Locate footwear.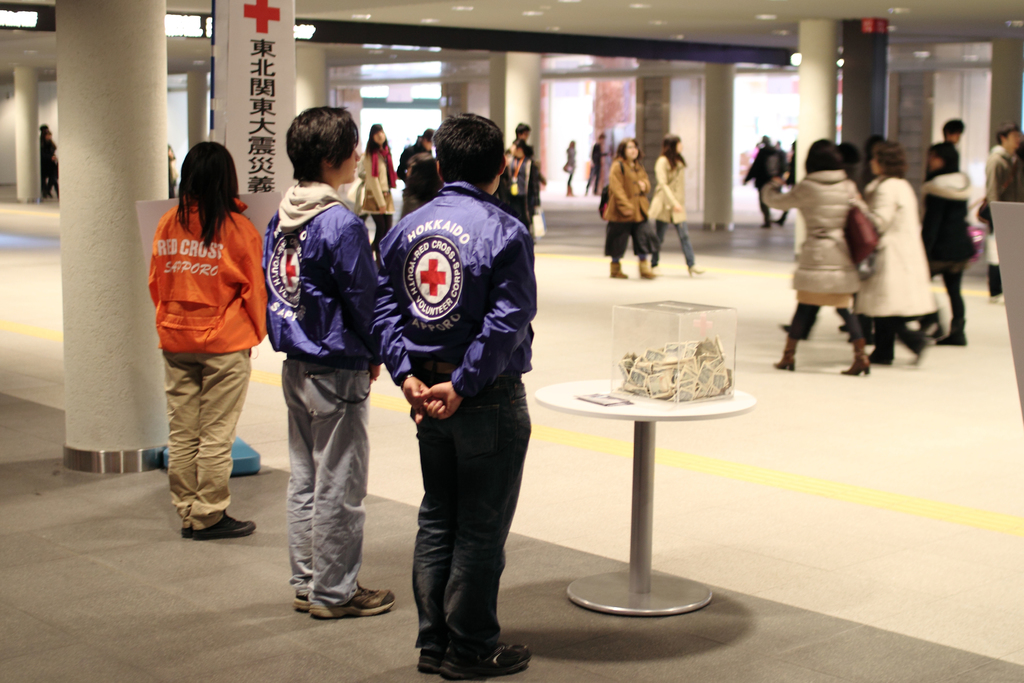
Bounding box: [180,527,194,537].
